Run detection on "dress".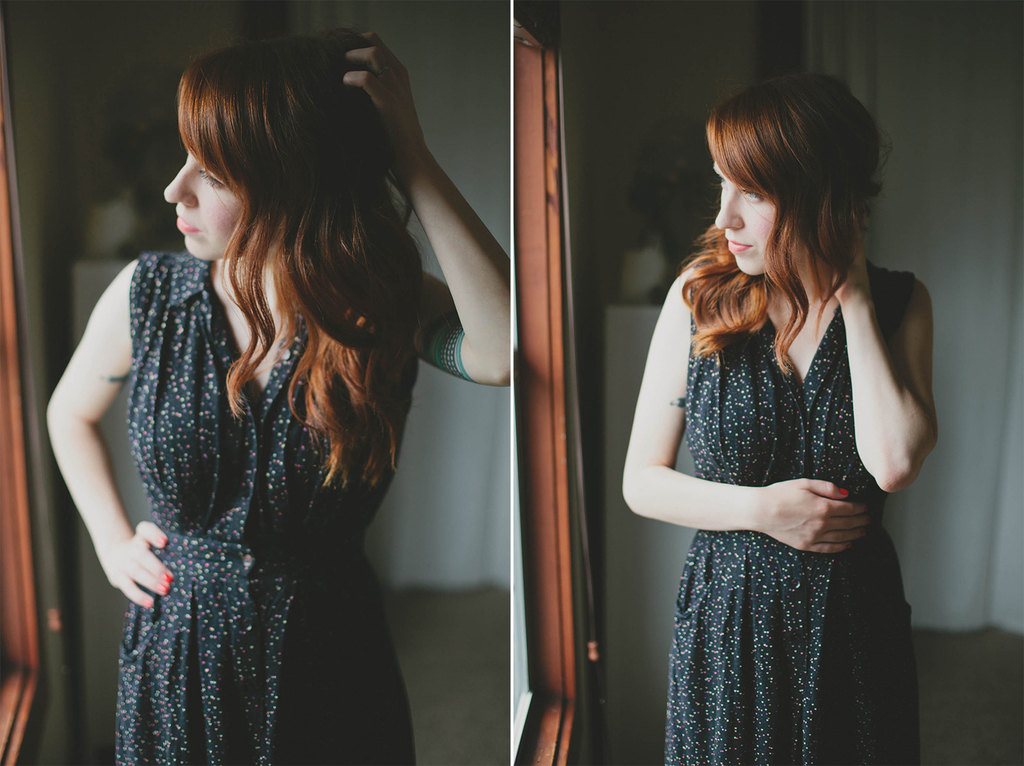
Result: <region>662, 261, 921, 765</region>.
